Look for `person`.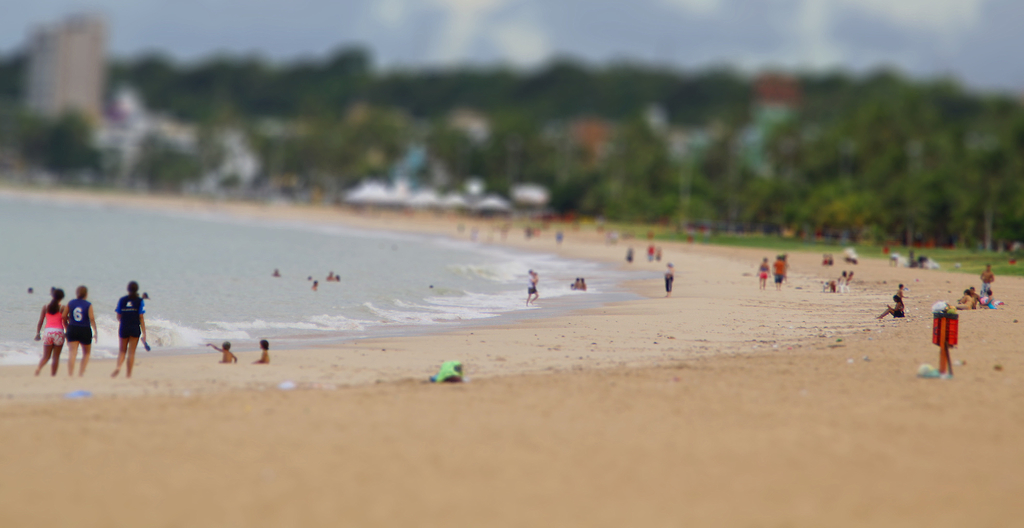
Found: box(252, 337, 271, 371).
